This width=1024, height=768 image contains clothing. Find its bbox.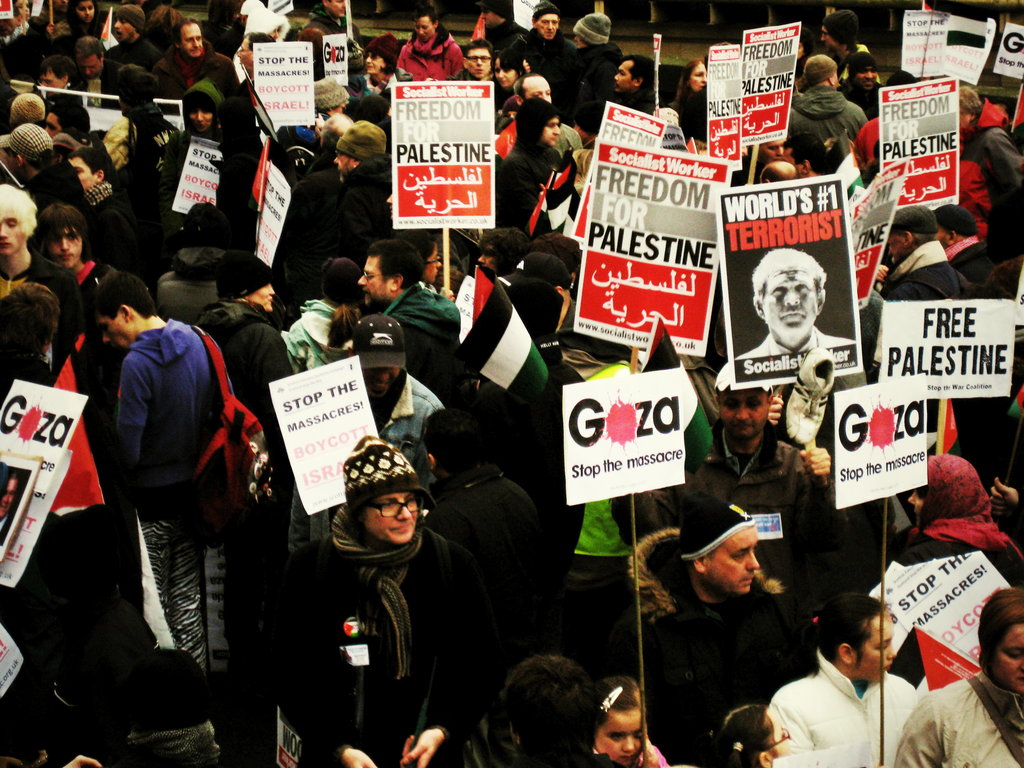
{"left": 91, "top": 268, "right": 260, "bottom": 700}.
